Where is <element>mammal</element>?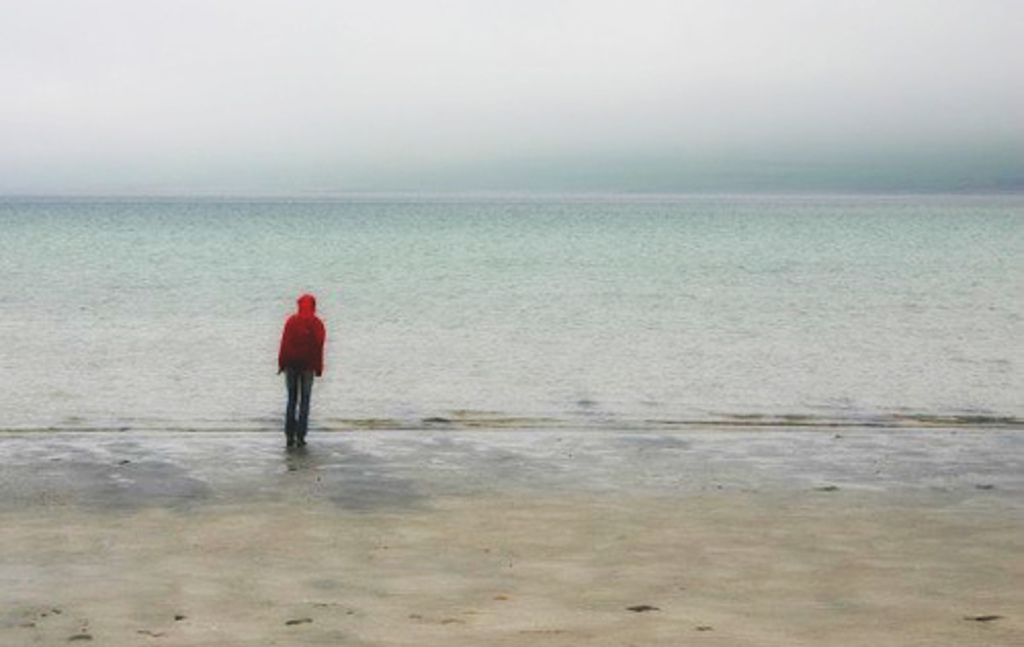
[268, 291, 342, 455].
